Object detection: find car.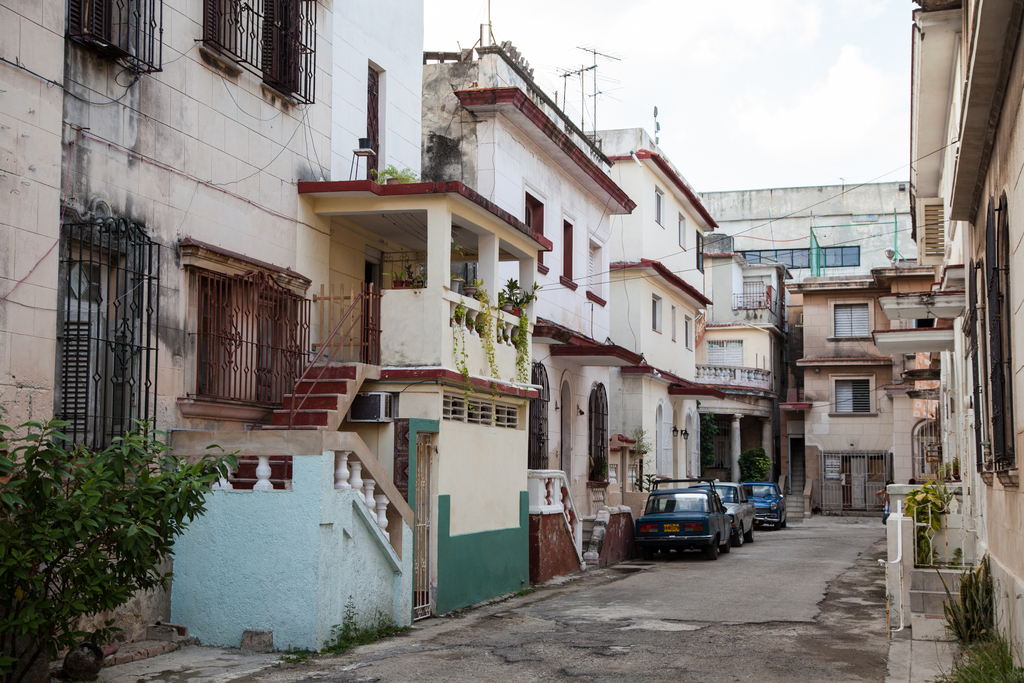
bbox=(628, 476, 740, 557).
